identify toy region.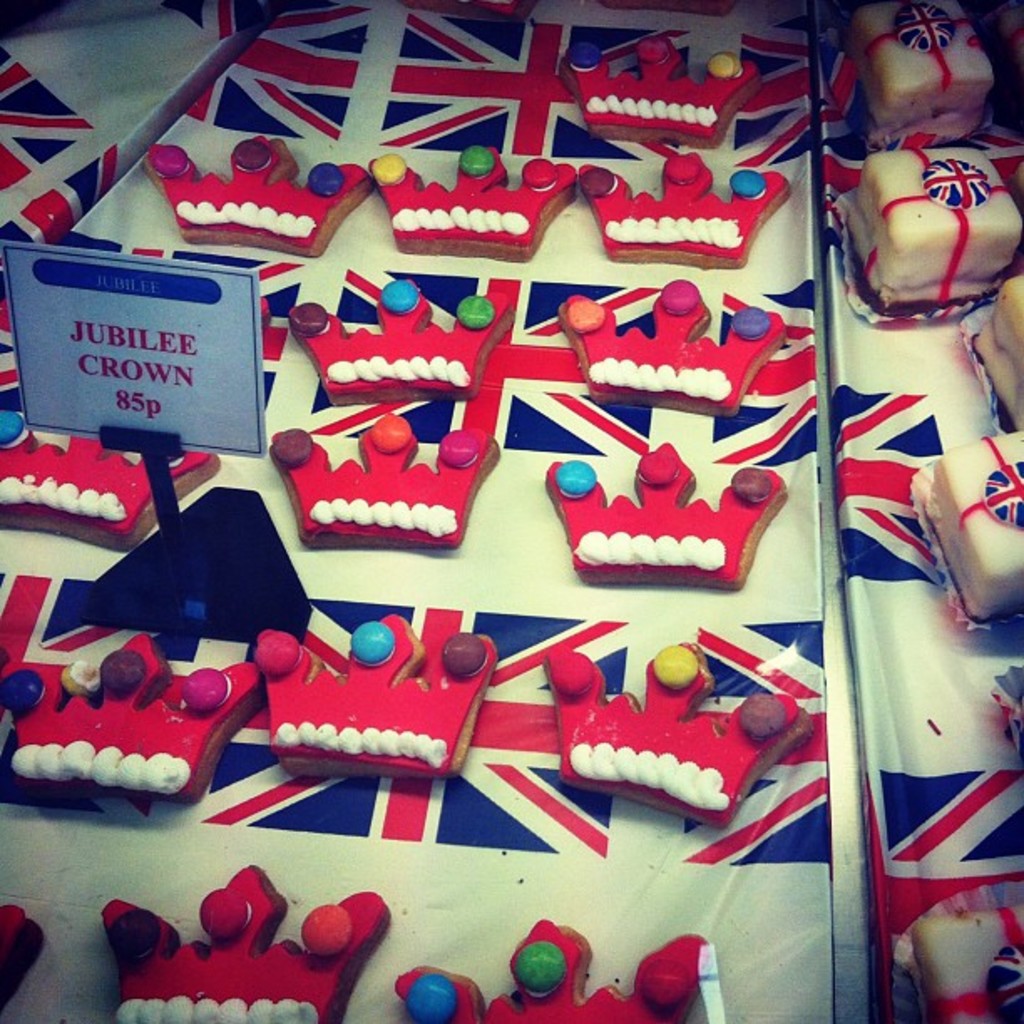
Region: (87, 865, 388, 1022).
